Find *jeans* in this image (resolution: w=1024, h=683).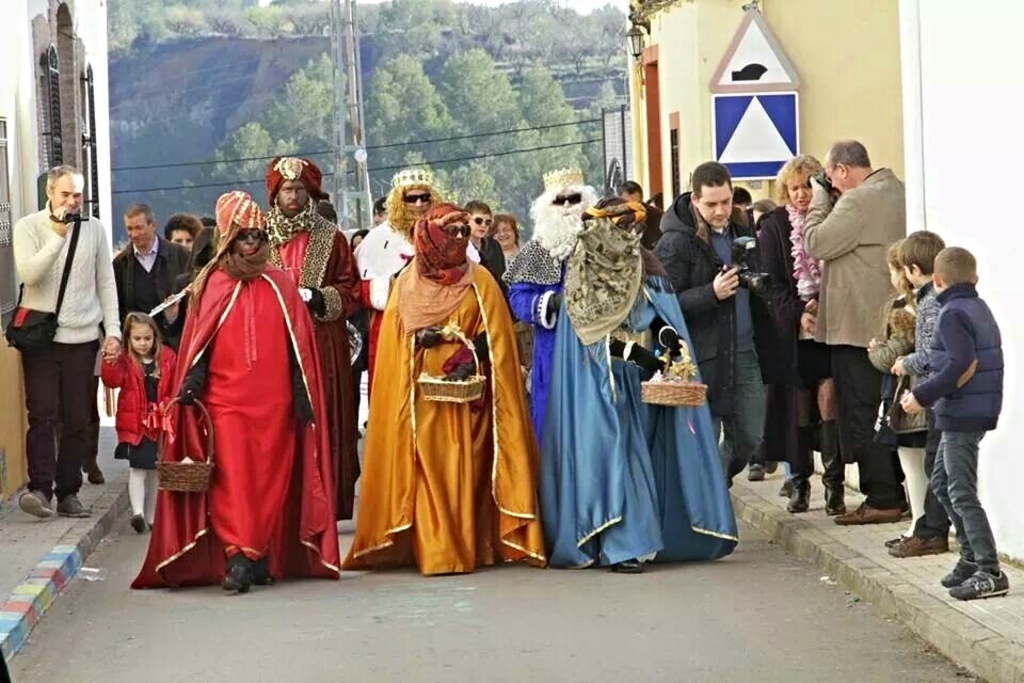
l=834, t=347, r=905, b=502.
